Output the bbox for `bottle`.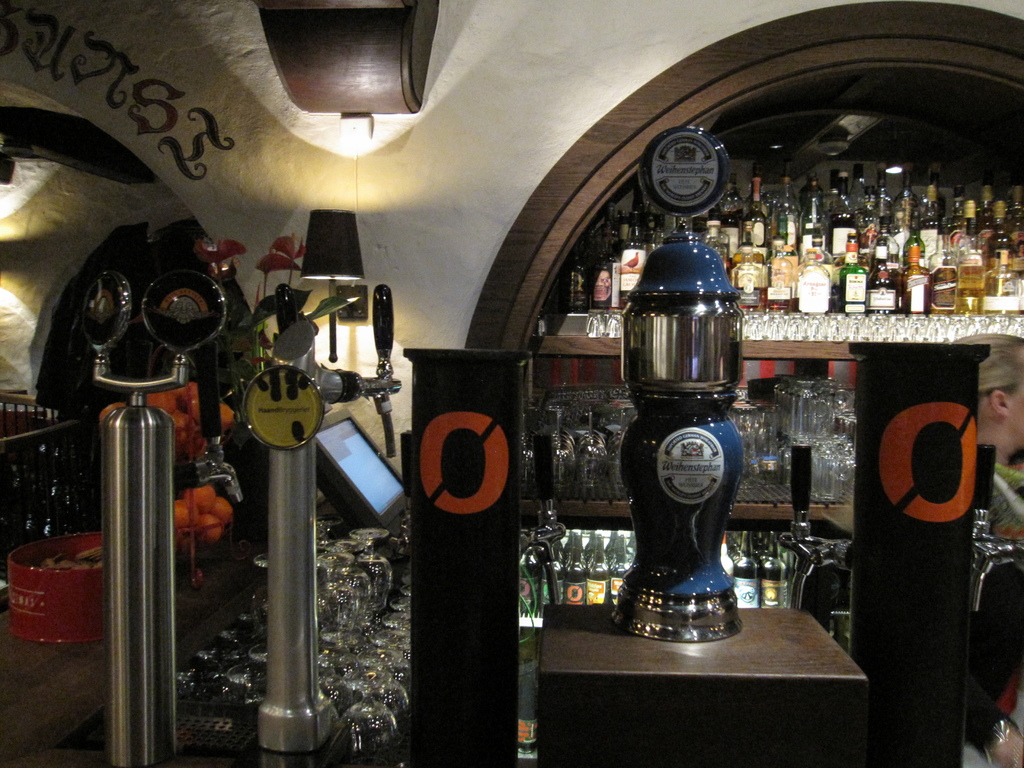
(left=593, top=230, right=622, bottom=314).
